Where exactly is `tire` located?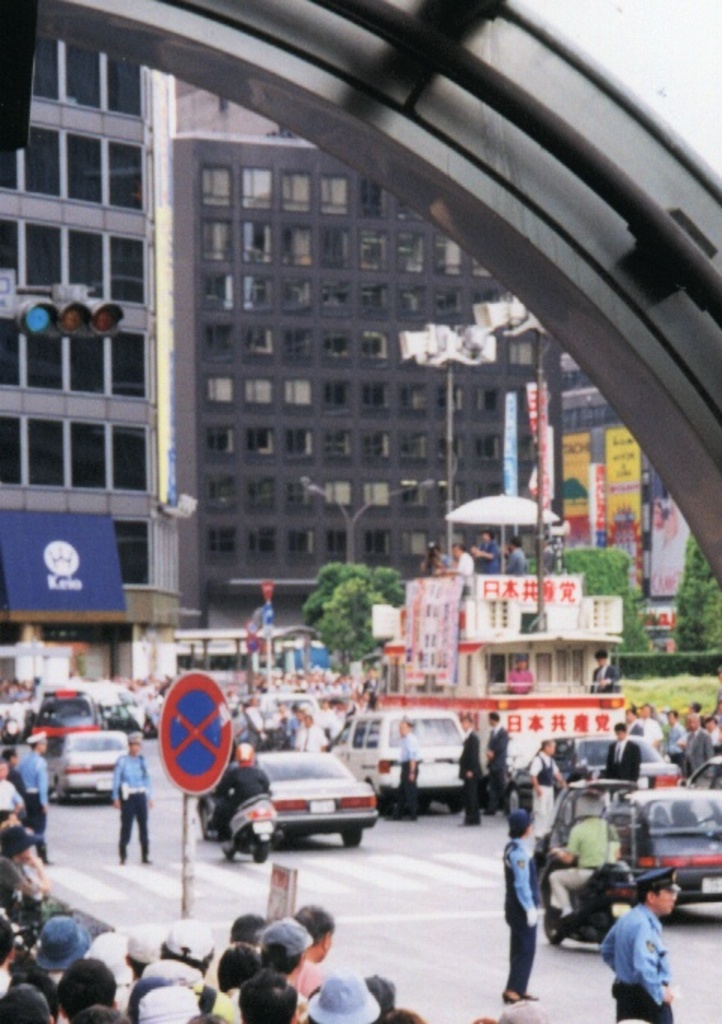
Its bounding box is bbox=(253, 839, 268, 863).
